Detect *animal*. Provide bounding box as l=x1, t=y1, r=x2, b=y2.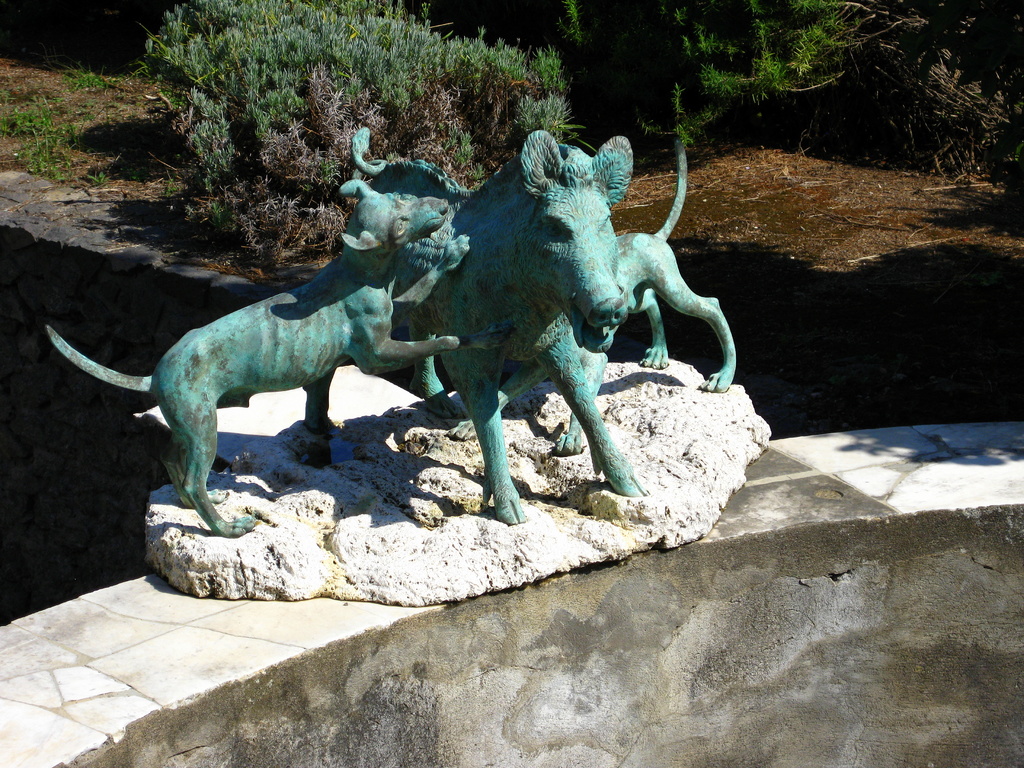
l=347, t=129, r=643, b=528.
